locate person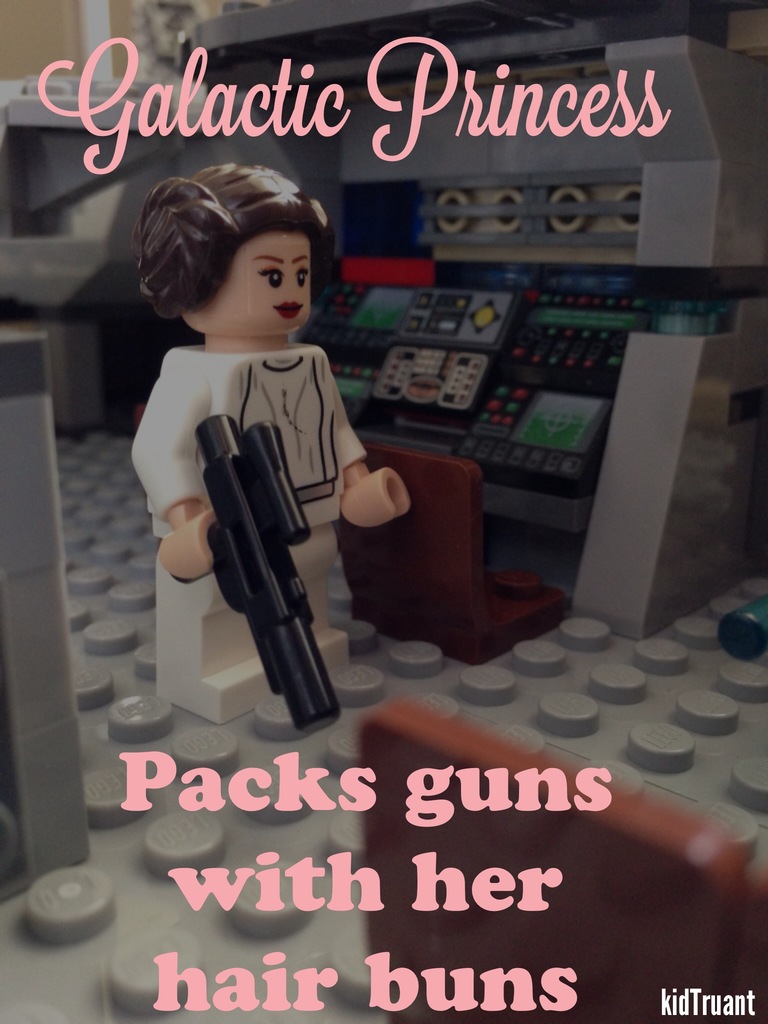
rect(138, 163, 407, 729)
